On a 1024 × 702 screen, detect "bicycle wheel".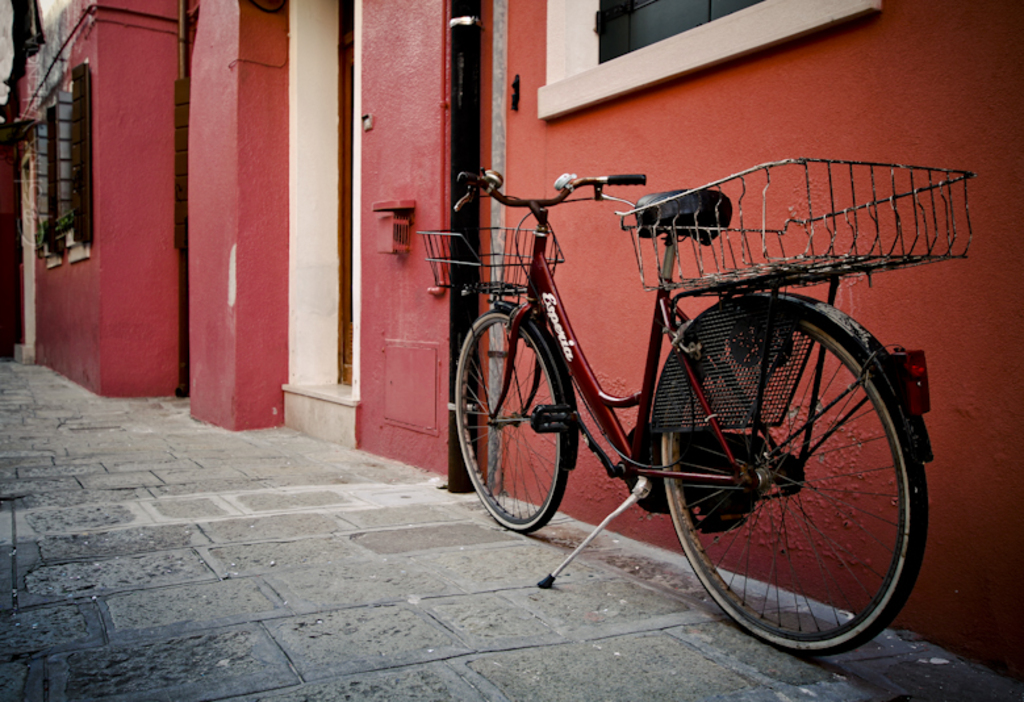
Rect(652, 313, 925, 660).
